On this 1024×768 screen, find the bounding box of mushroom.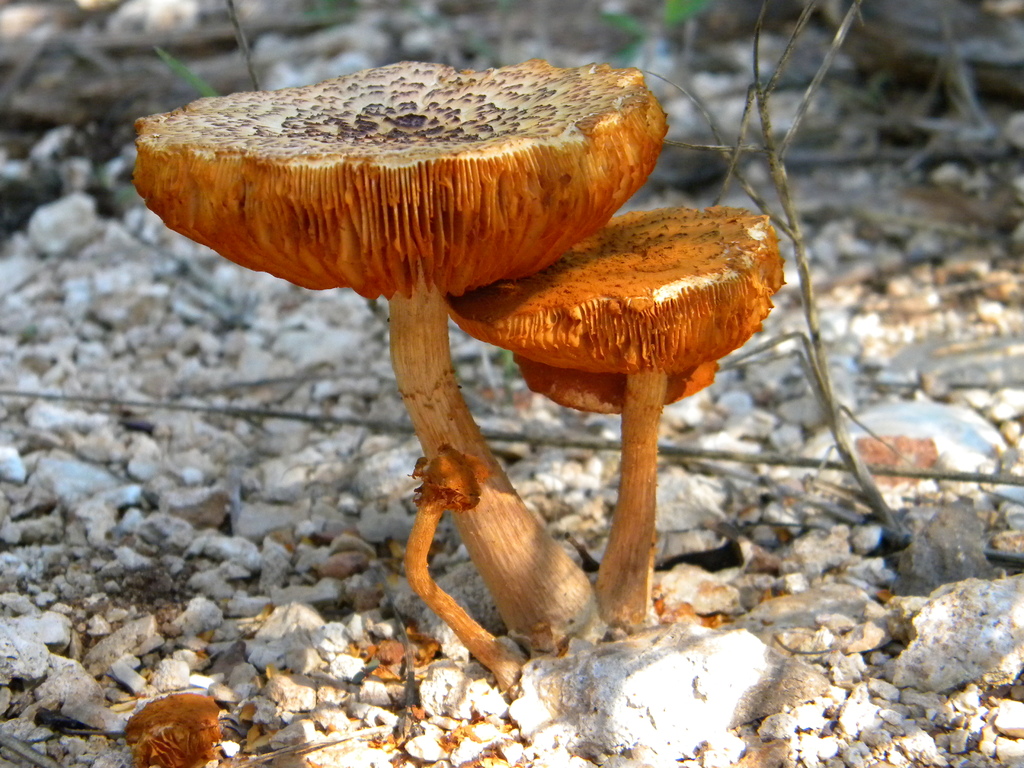
Bounding box: select_region(404, 448, 527, 682).
